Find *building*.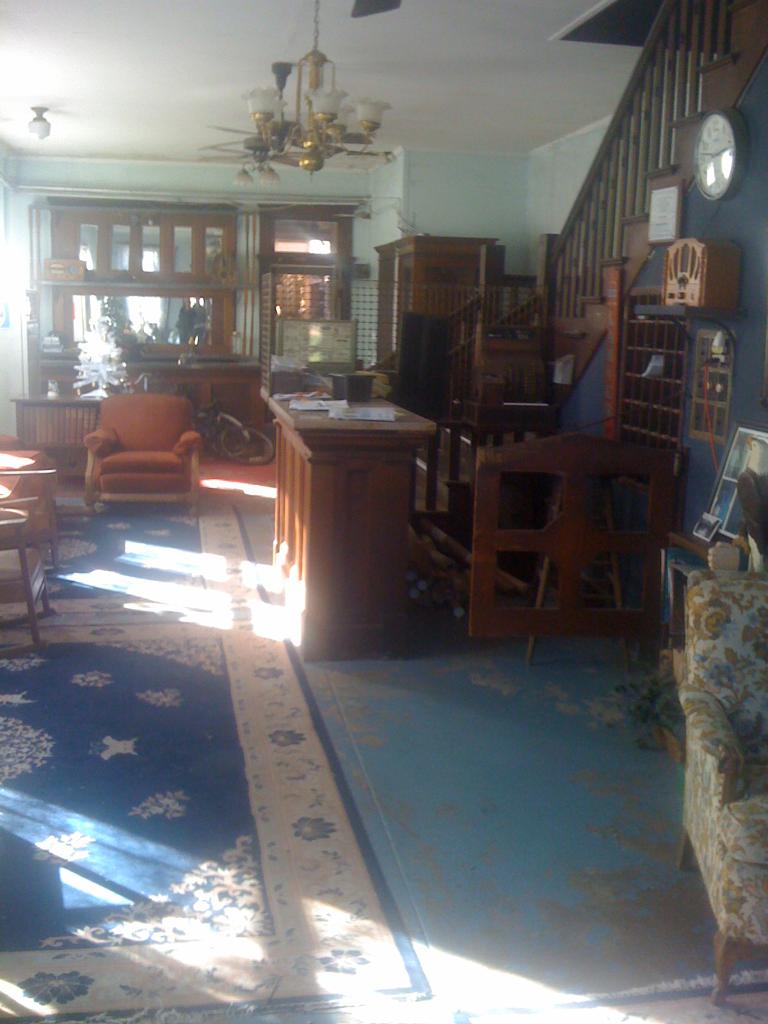
0:0:766:1023.
